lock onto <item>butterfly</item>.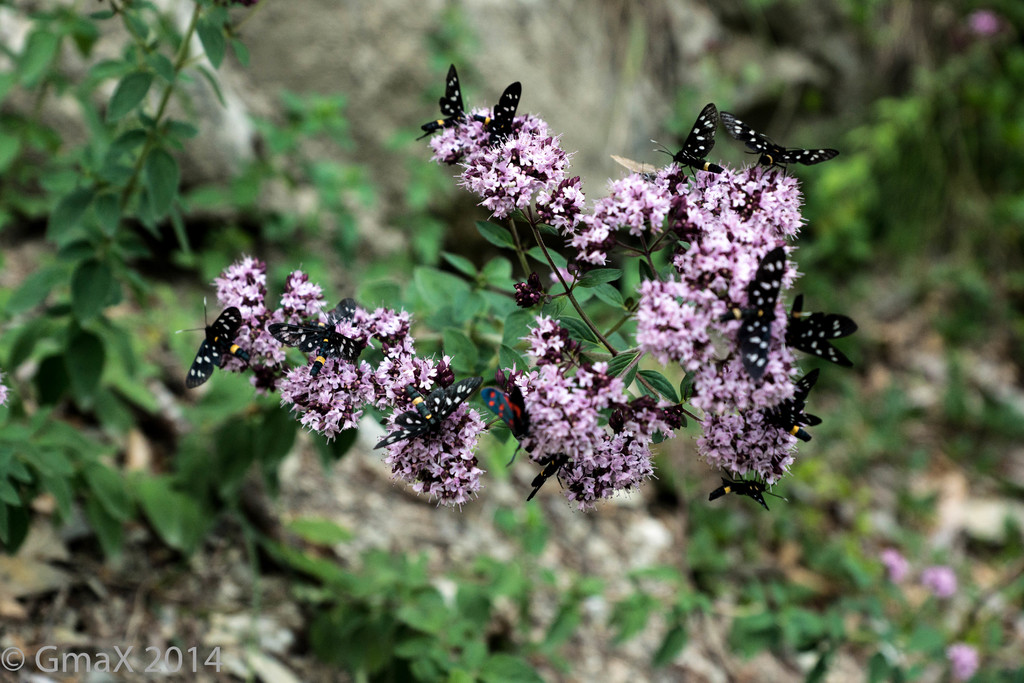
Locked: Rect(637, 100, 728, 177).
